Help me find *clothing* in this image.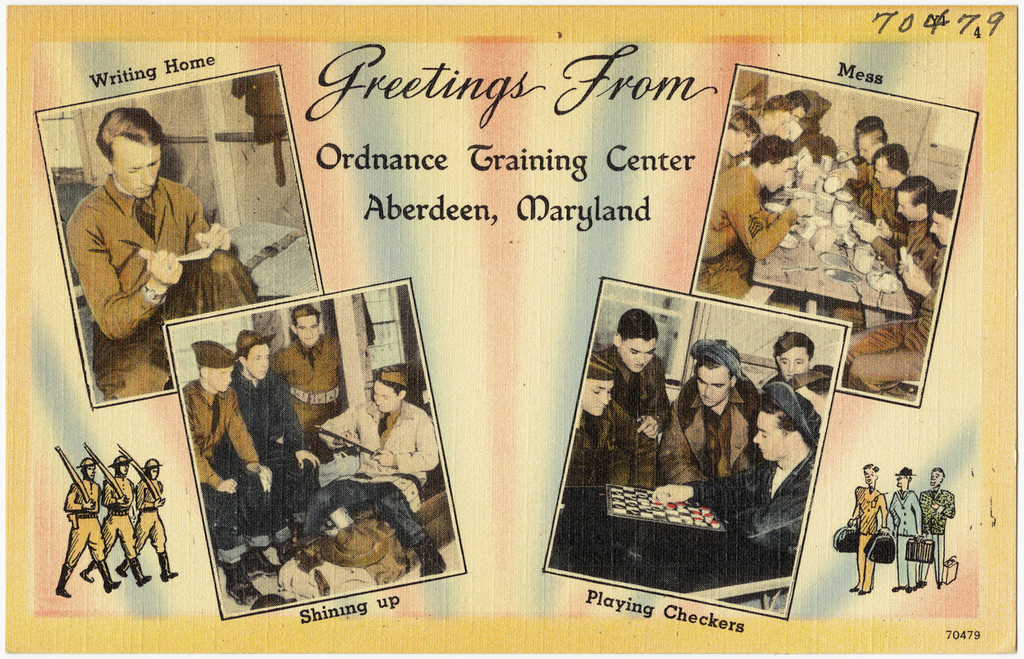
Found it: {"x1": 134, "y1": 480, "x2": 162, "y2": 551}.
